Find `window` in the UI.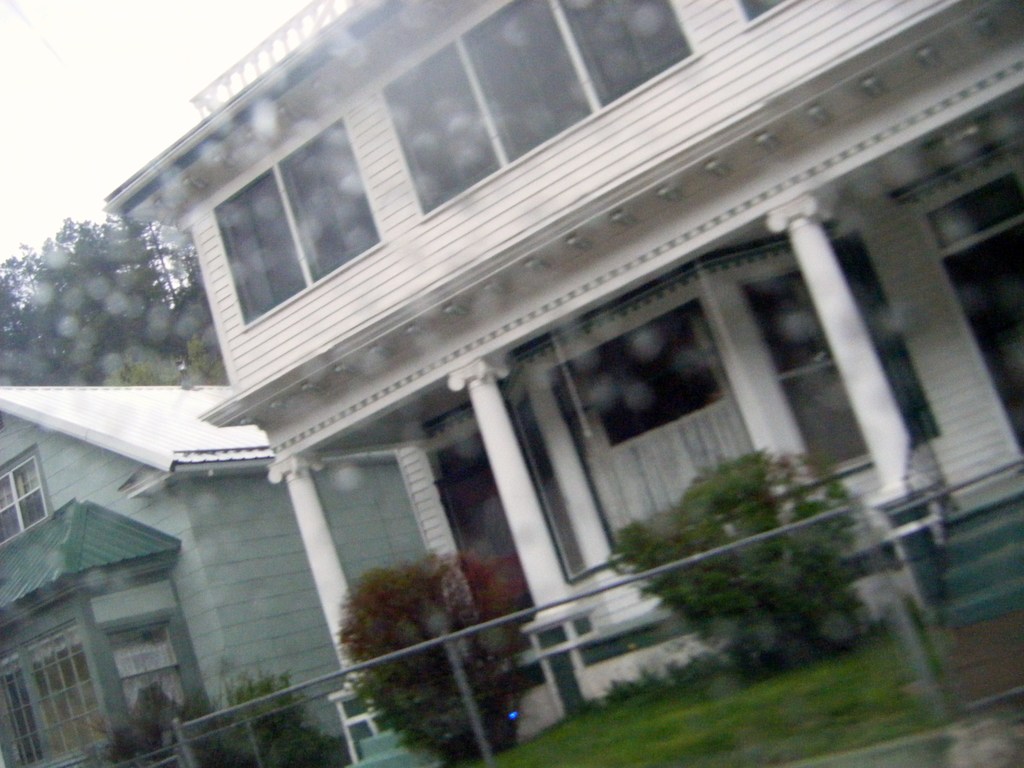
UI element at locate(0, 617, 114, 767).
